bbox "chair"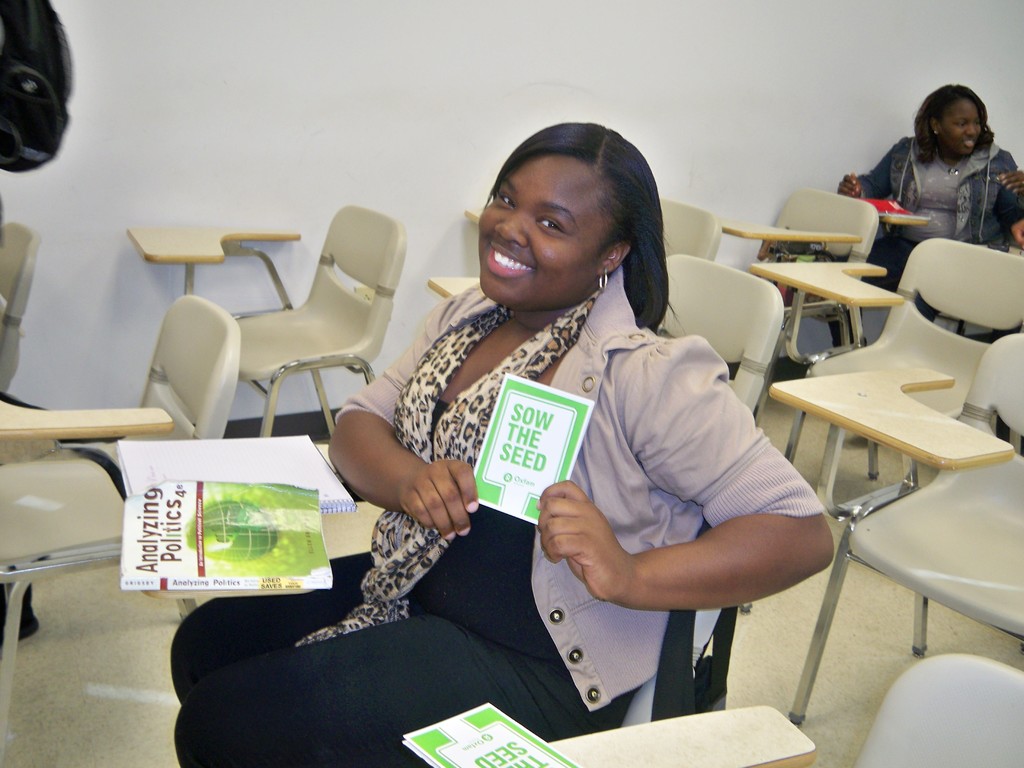
{"x1": 764, "y1": 331, "x2": 1023, "y2": 729}
